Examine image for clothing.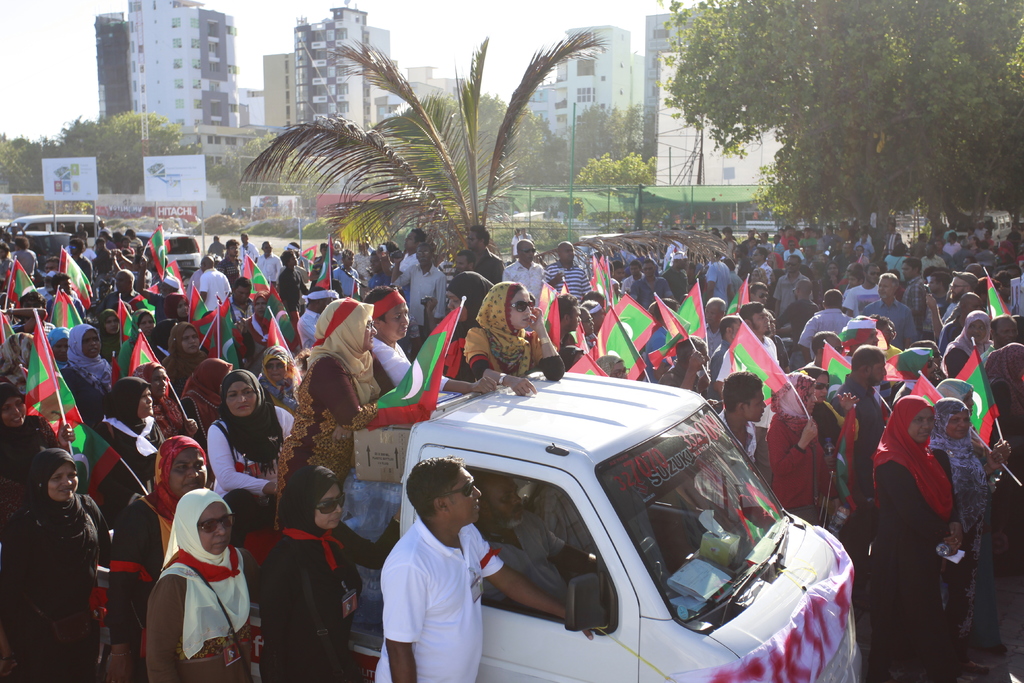
Examination result: <box>918,251,945,273</box>.
